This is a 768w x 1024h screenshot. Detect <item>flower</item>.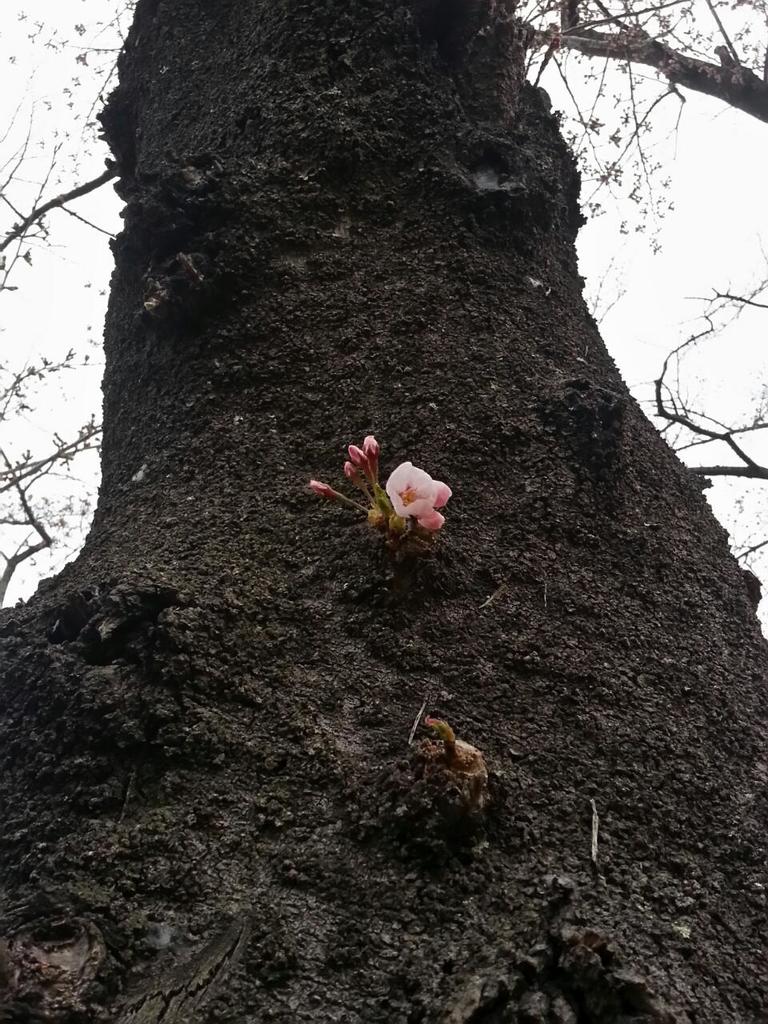
384 462 435 517.
